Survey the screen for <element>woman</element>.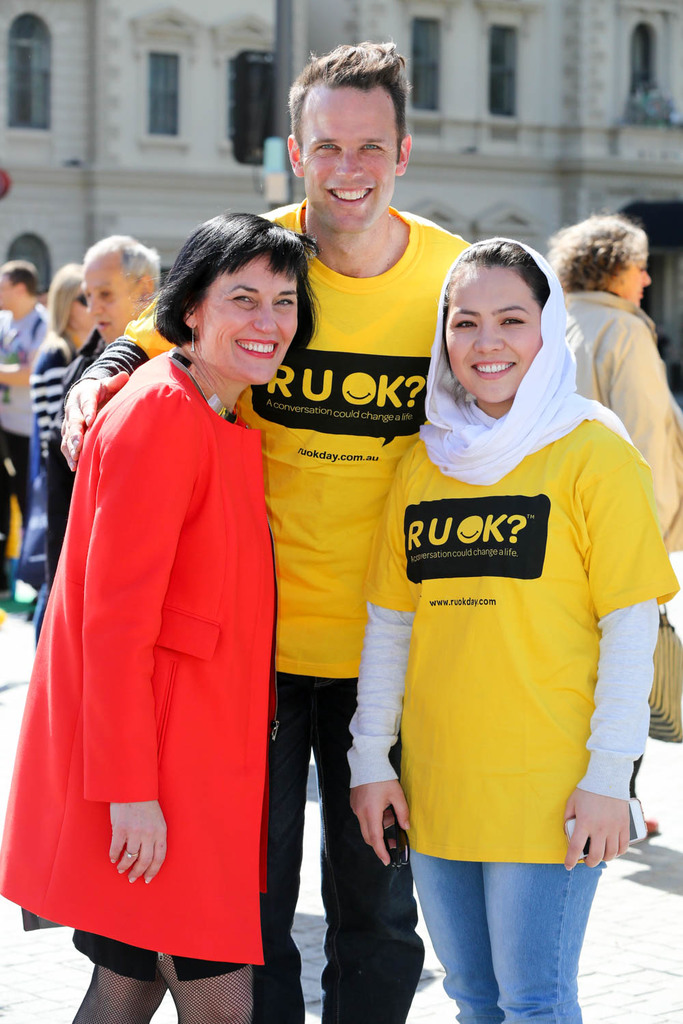
Survey found: <box>25,263,111,580</box>.
